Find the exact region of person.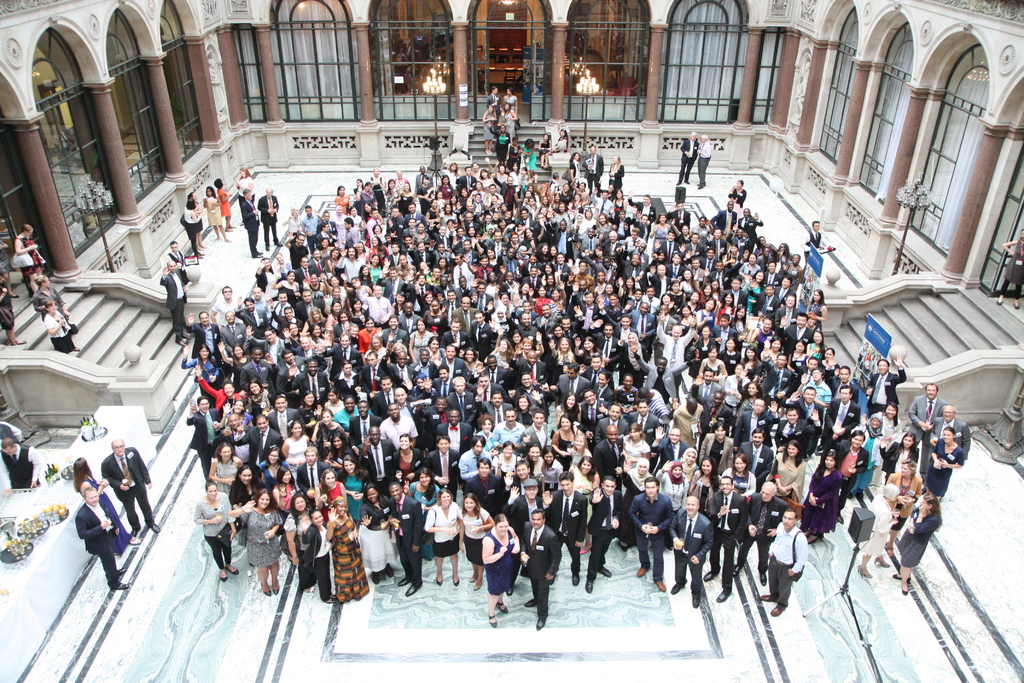
Exact region: x1=312, y1=409, x2=344, y2=465.
